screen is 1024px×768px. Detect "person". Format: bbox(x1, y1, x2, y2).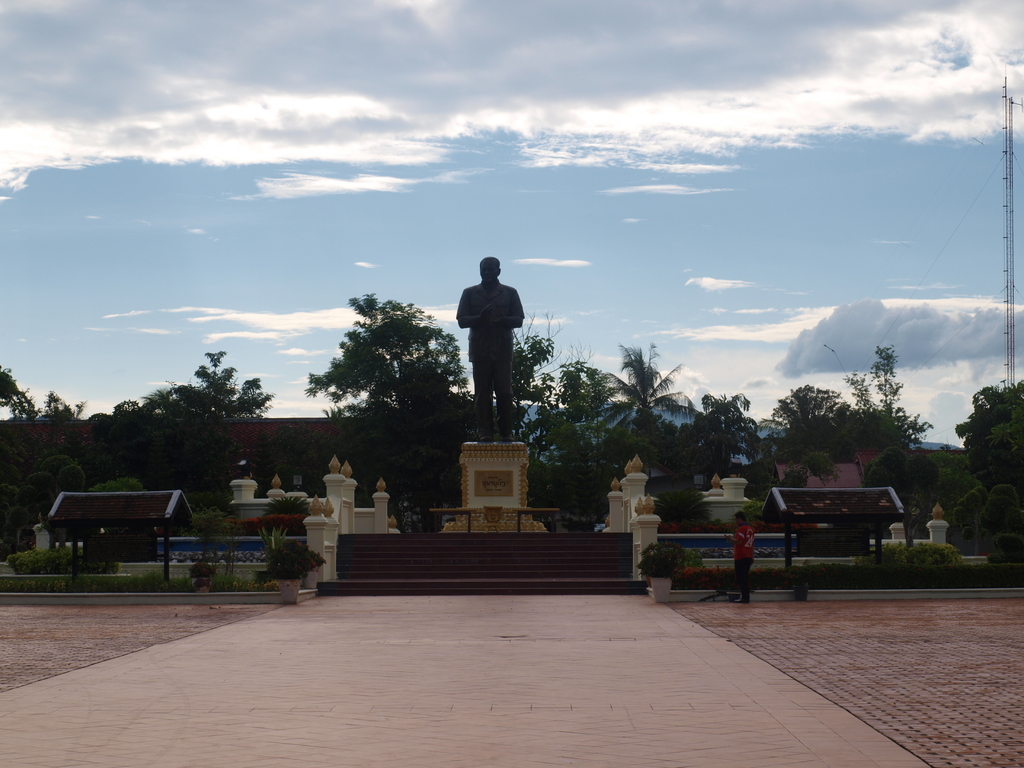
bbox(451, 252, 528, 447).
